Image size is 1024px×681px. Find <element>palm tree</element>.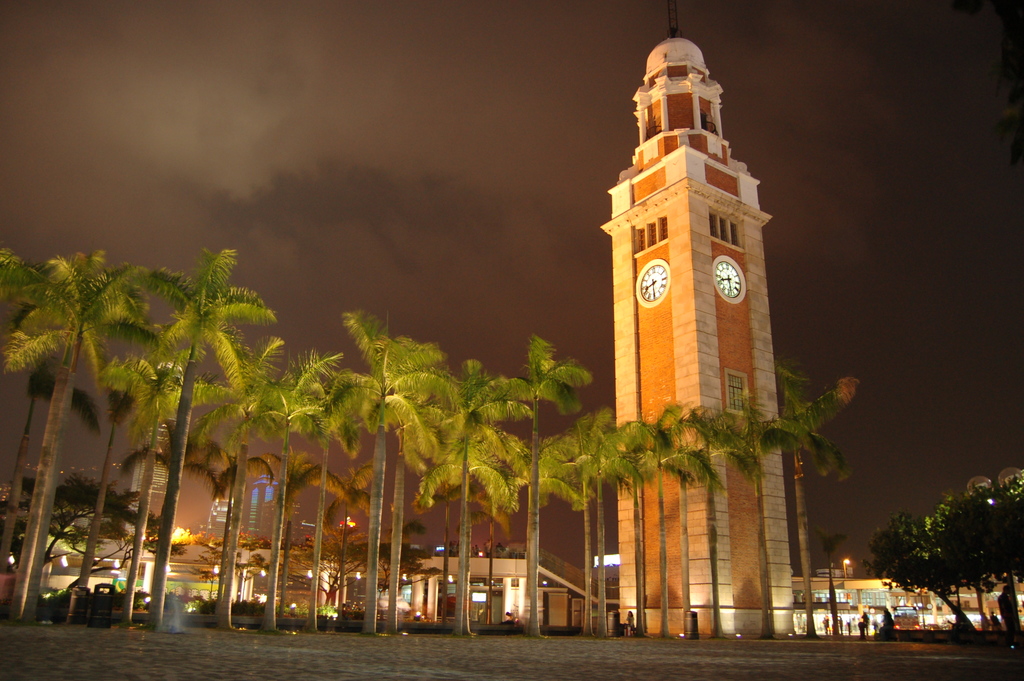
[left=500, top=339, right=579, bottom=557].
